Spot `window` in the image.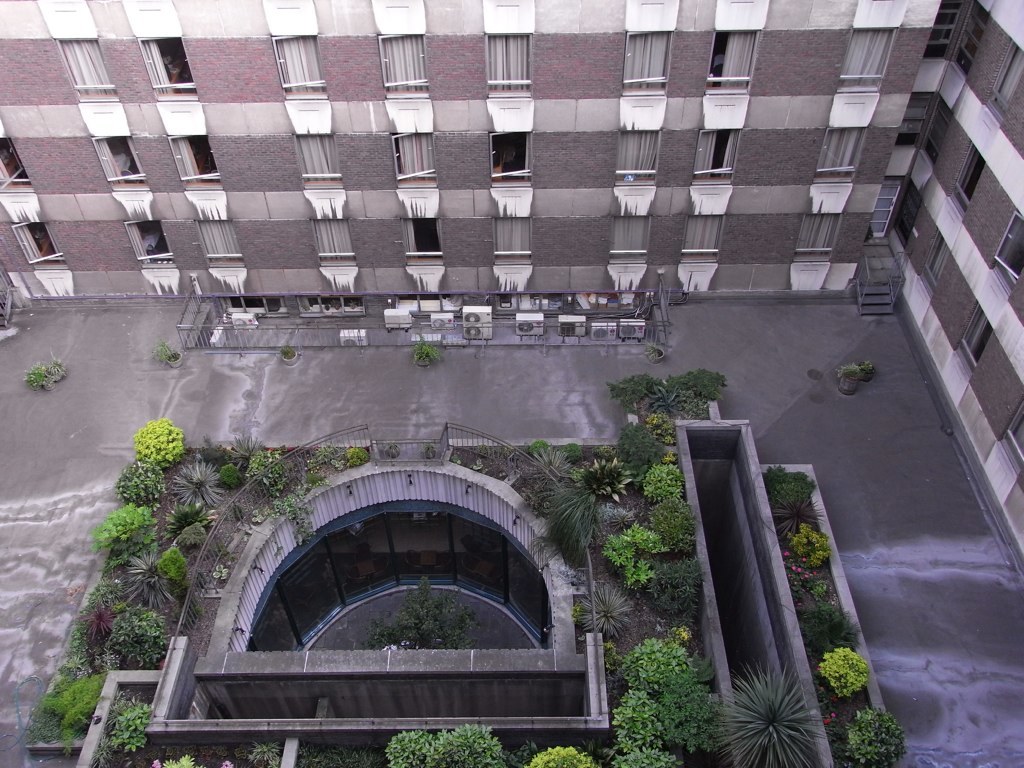
`window` found at <region>990, 39, 1023, 109</region>.
